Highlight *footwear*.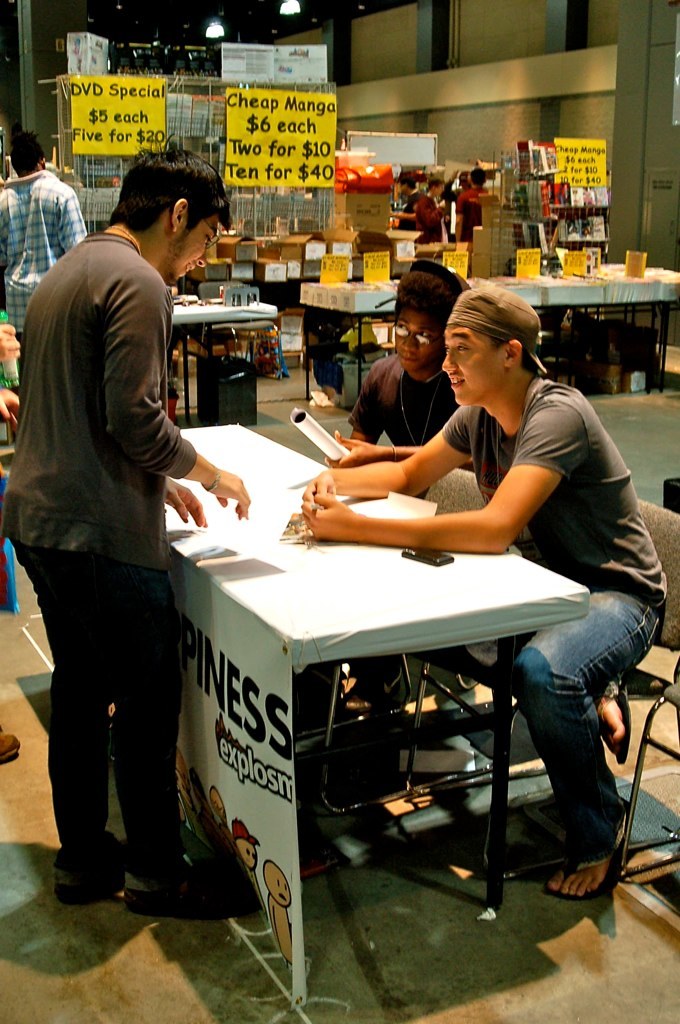
Highlighted region: {"x1": 598, "y1": 680, "x2": 636, "y2": 763}.
